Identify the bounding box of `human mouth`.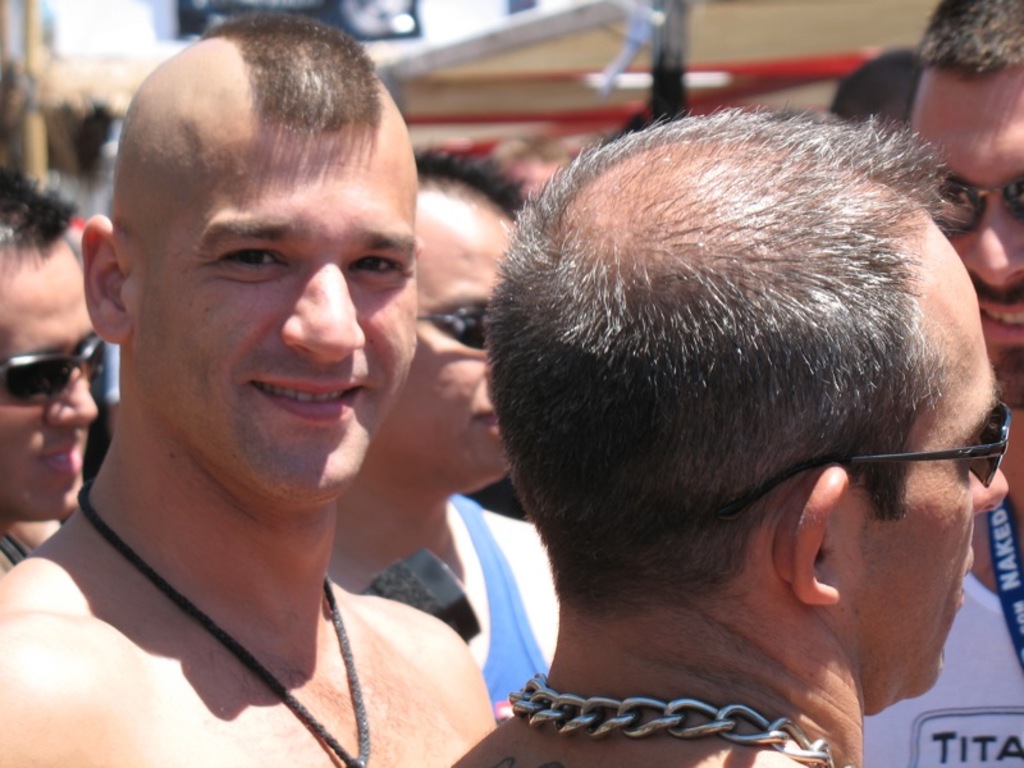
box=[35, 433, 82, 483].
